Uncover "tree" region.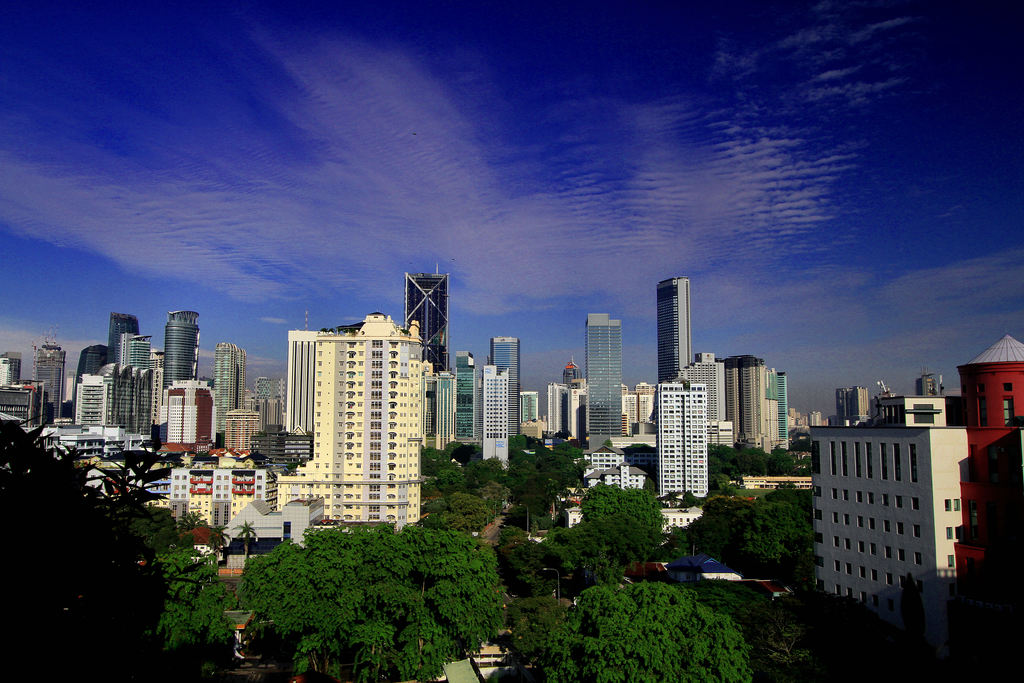
Uncovered: crop(576, 484, 660, 540).
